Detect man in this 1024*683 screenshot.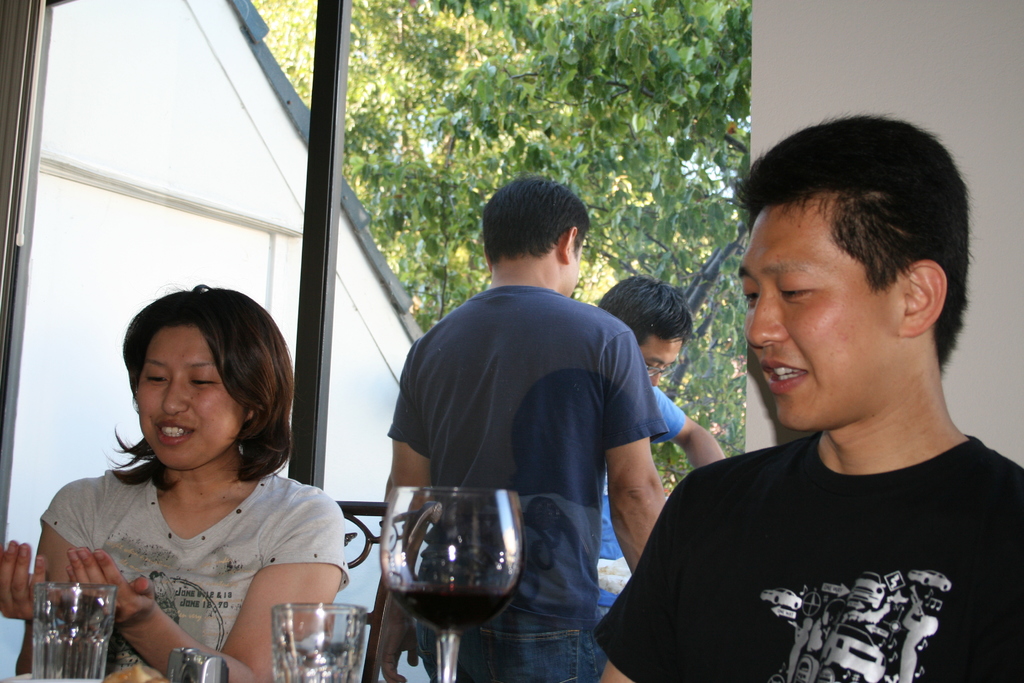
Detection: {"x1": 618, "y1": 135, "x2": 1010, "y2": 682}.
